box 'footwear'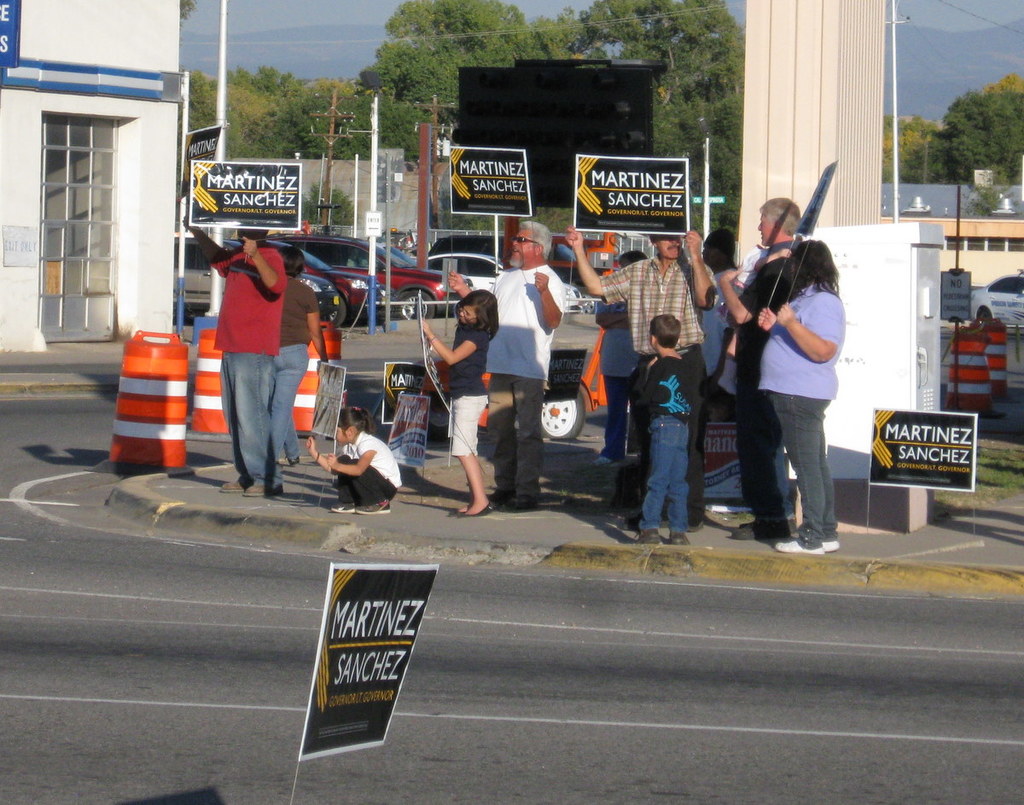
rect(460, 503, 493, 516)
